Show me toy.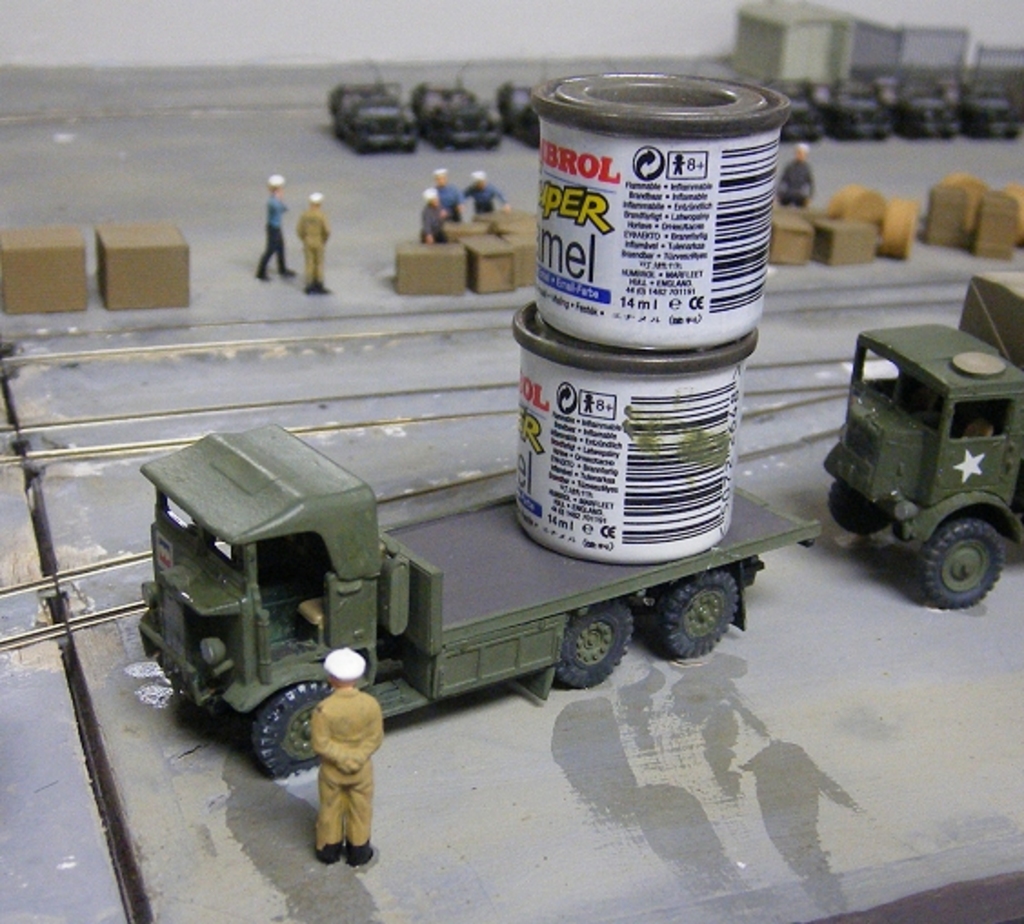
toy is here: <box>811,291,1019,609</box>.
